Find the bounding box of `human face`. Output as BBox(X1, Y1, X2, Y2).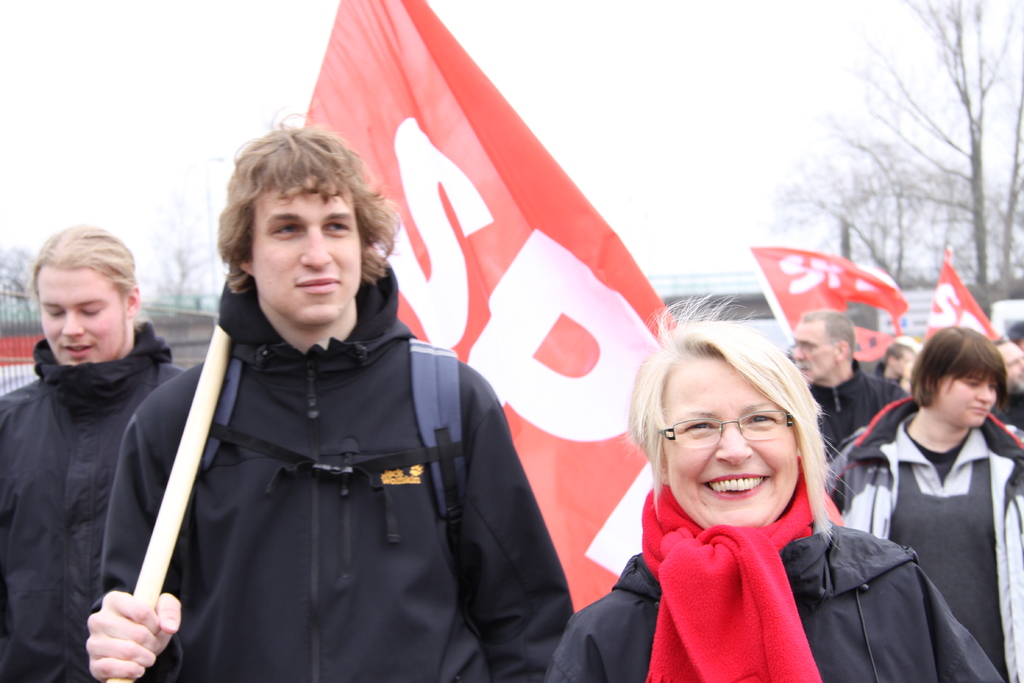
BBox(665, 358, 804, 531).
